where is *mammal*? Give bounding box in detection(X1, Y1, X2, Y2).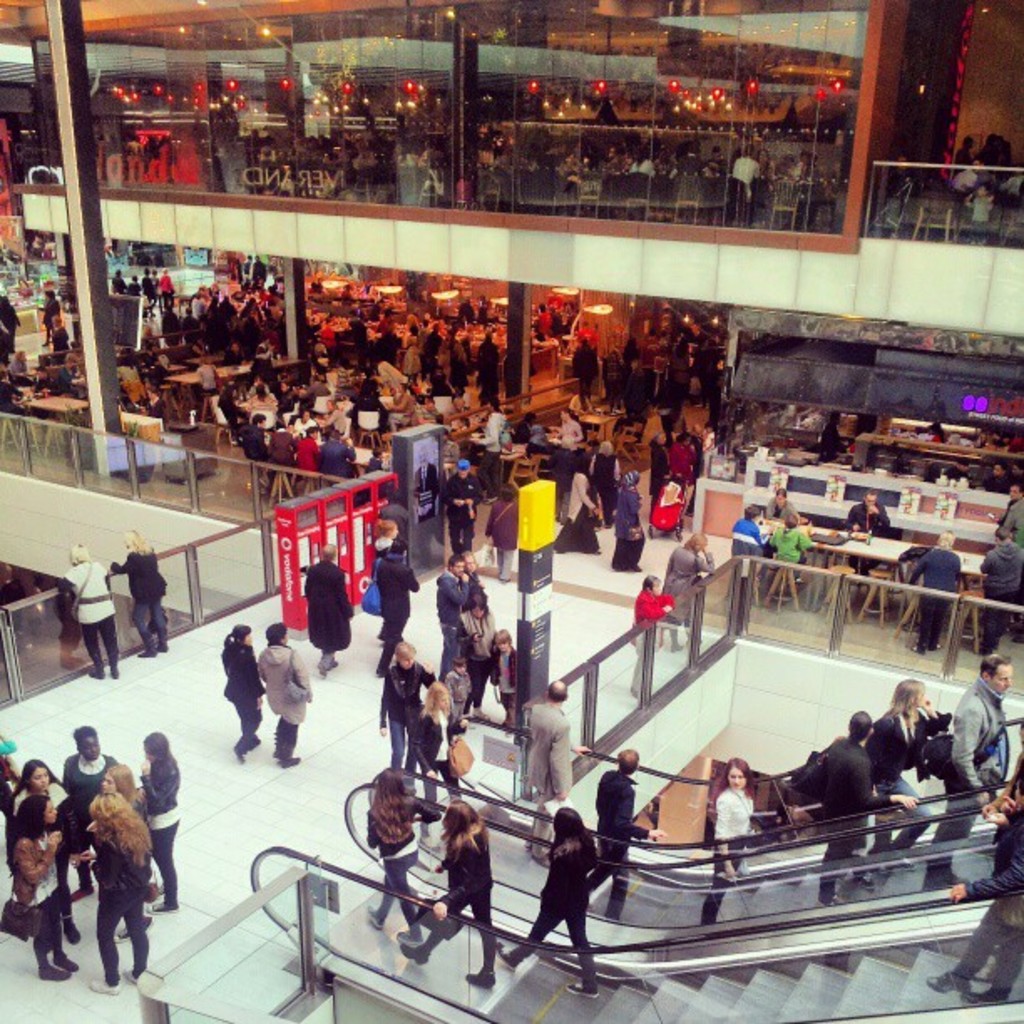
detection(843, 490, 885, 581).
